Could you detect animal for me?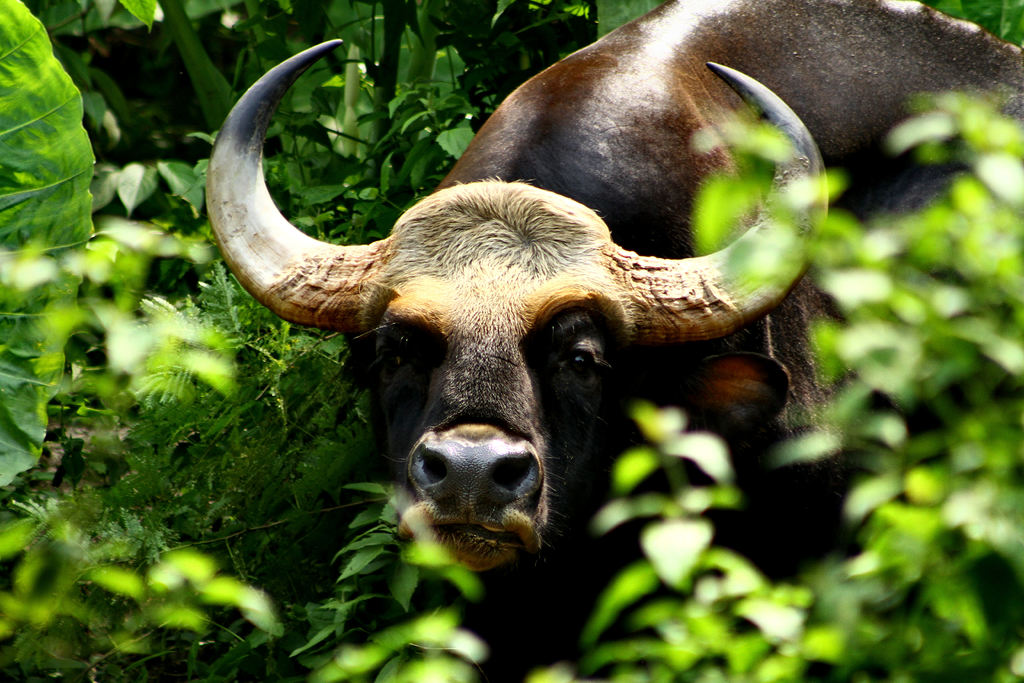
Detection result: {"left": 202, "top": 0, "right": 1023, "bottom": 682}.
